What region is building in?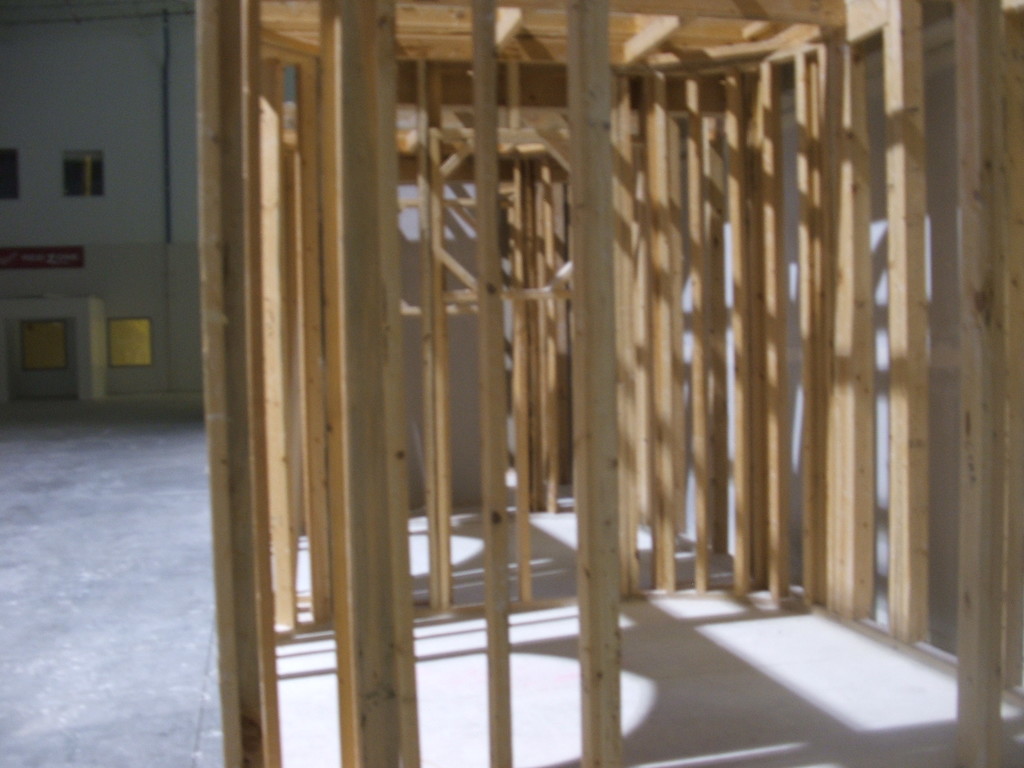
0:0:1023:767.
